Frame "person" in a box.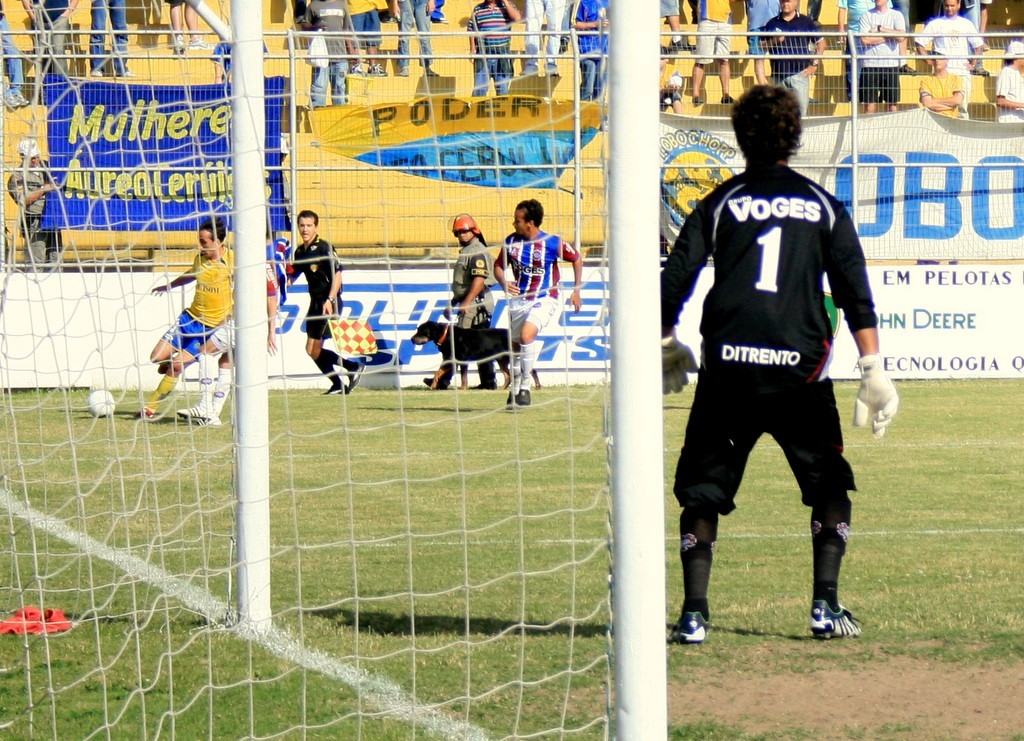
[0,0,30,112].
